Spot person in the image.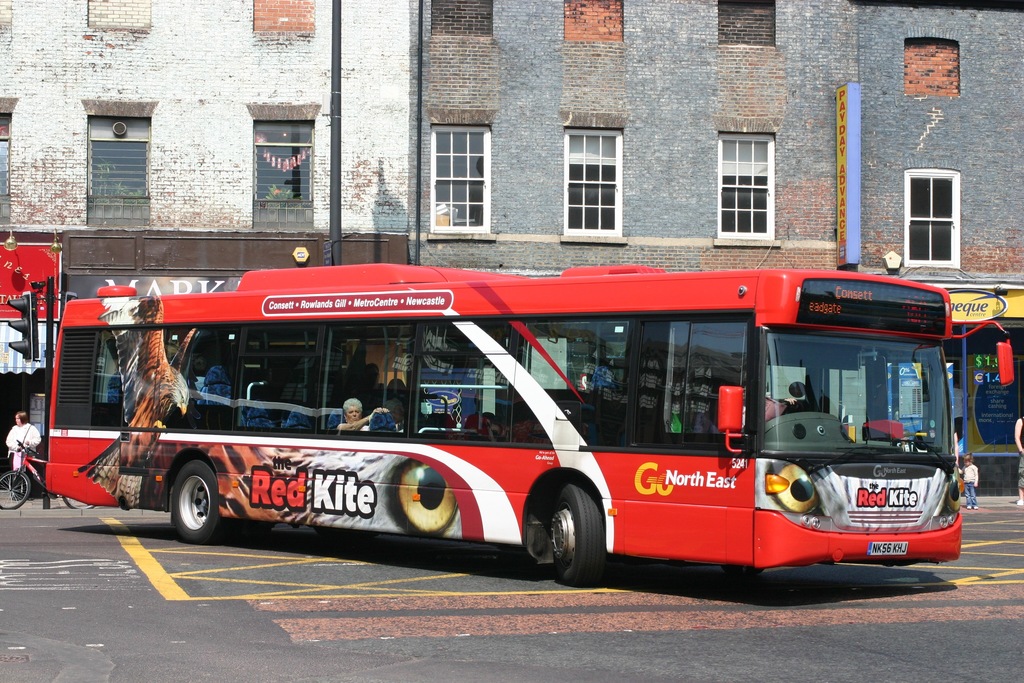
person found at (left=961, top=454, right=980, bottom=509).
